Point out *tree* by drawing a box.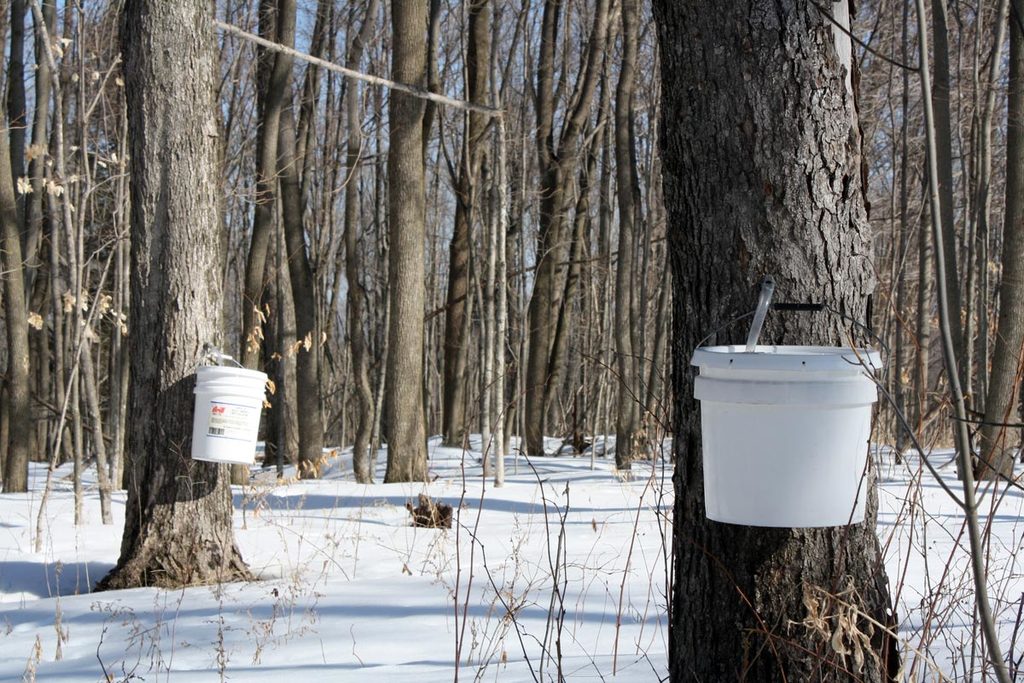
{"left": 841, "top": 0, "right": 929, "bottom": 483}.
